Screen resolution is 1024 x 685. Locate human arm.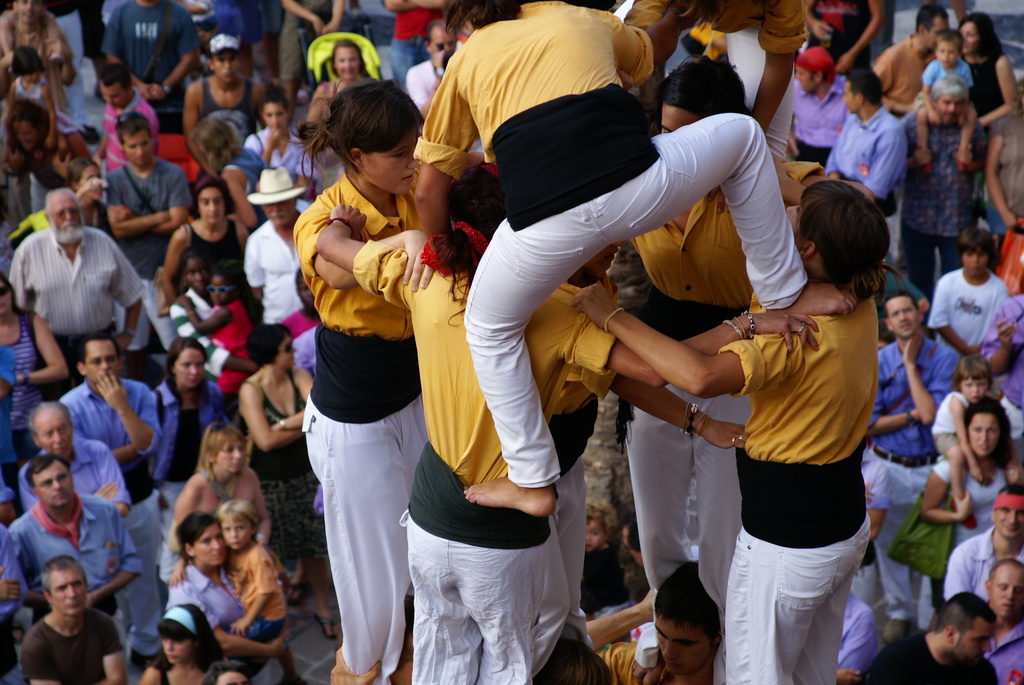
<box>239,379,303,453</box>.
